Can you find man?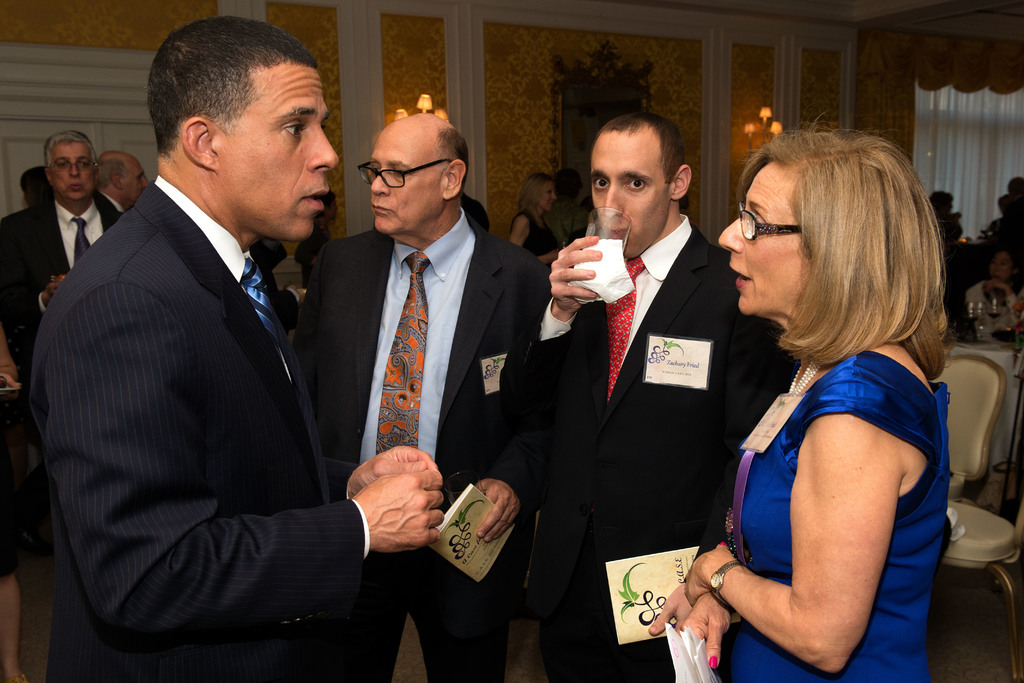
Yes, bounding box: box=[6, 131, 125, 384].
